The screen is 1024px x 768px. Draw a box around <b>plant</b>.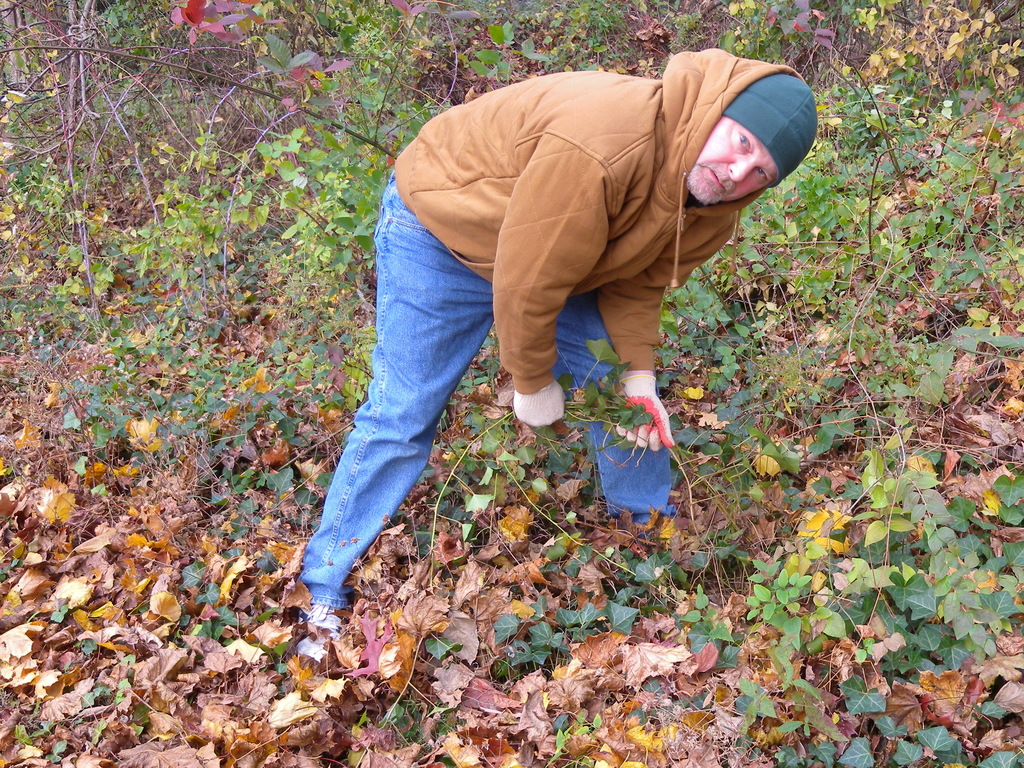
bbox(664, 424, 1023, 767).
